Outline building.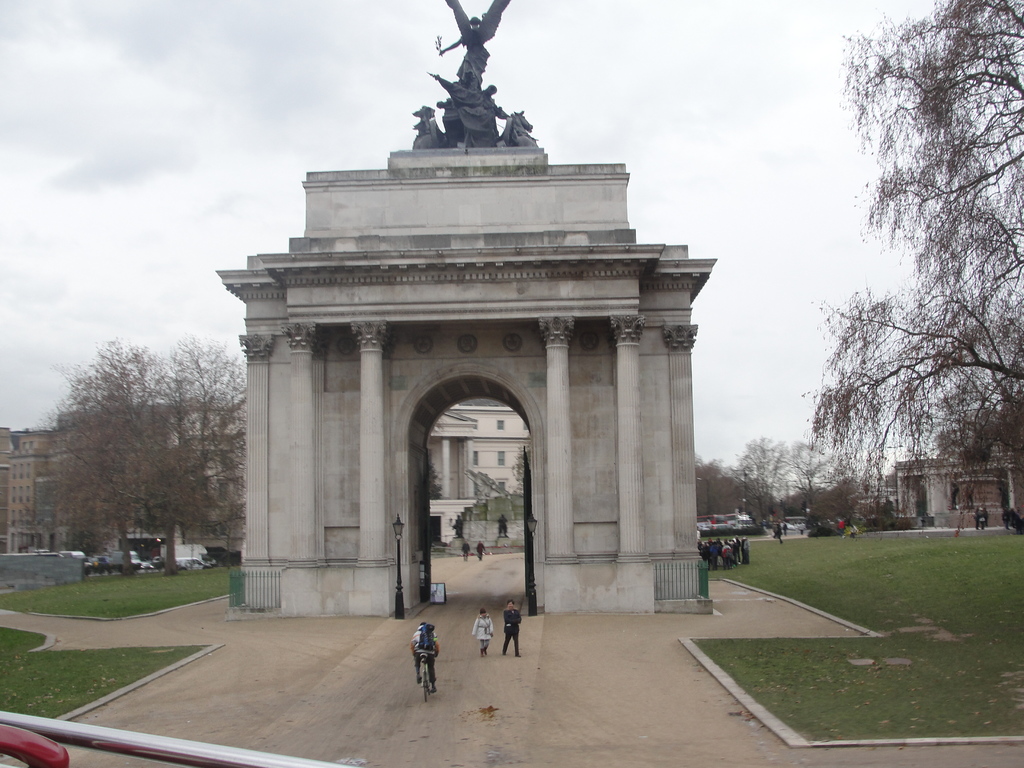
Outline: crop(179, 406, 525, 550).
